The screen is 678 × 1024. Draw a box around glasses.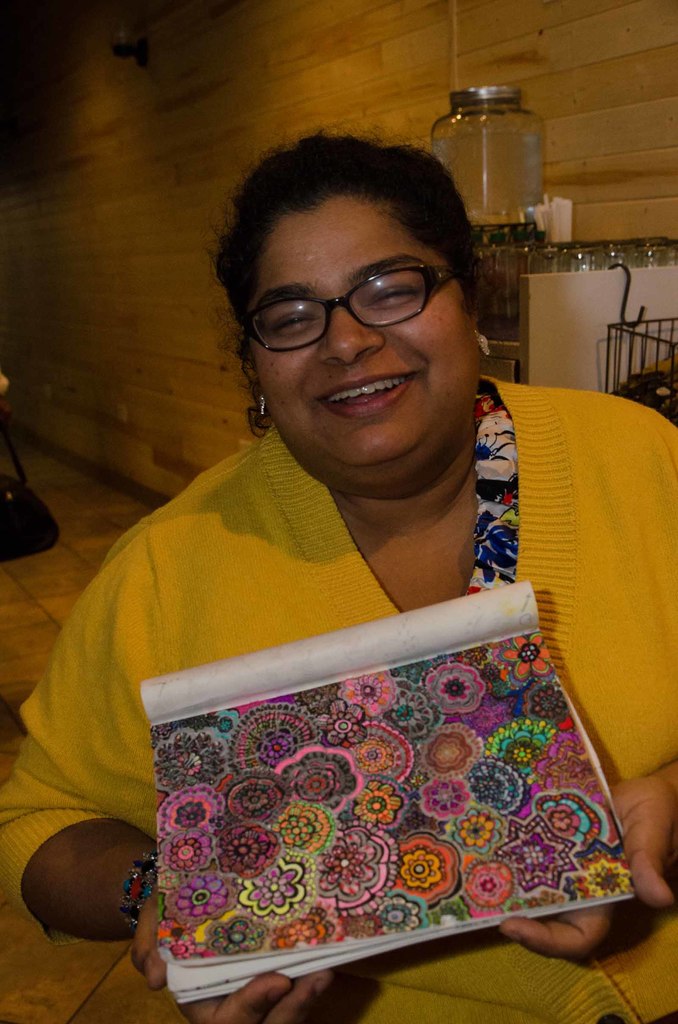
234 253 472 334.
